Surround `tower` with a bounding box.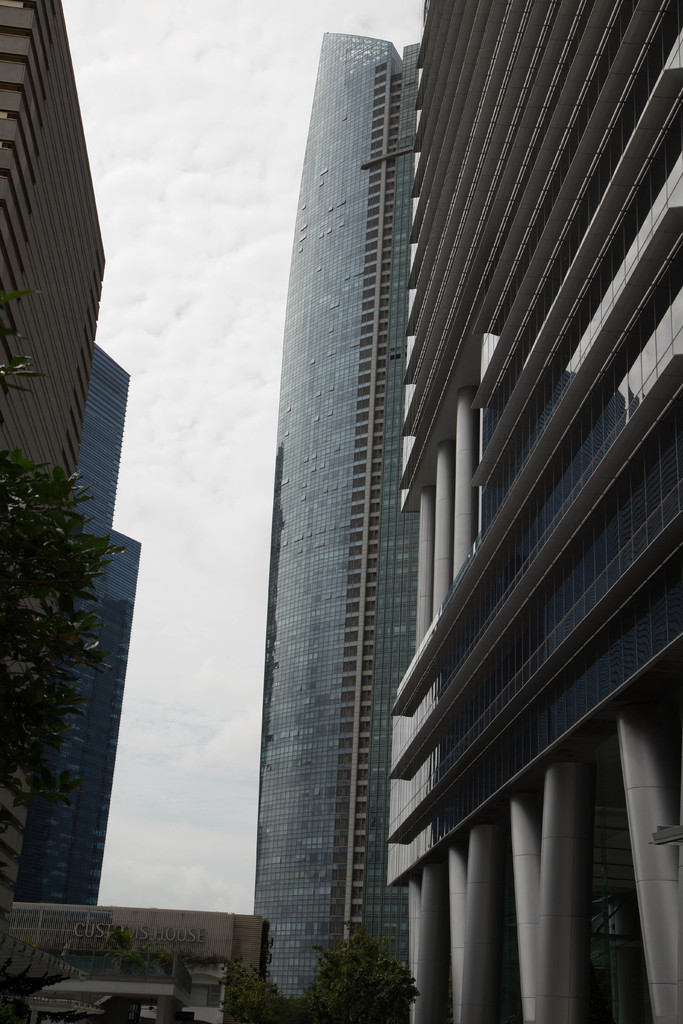
[x1=234, y1=0, x2=463, y2=944].
